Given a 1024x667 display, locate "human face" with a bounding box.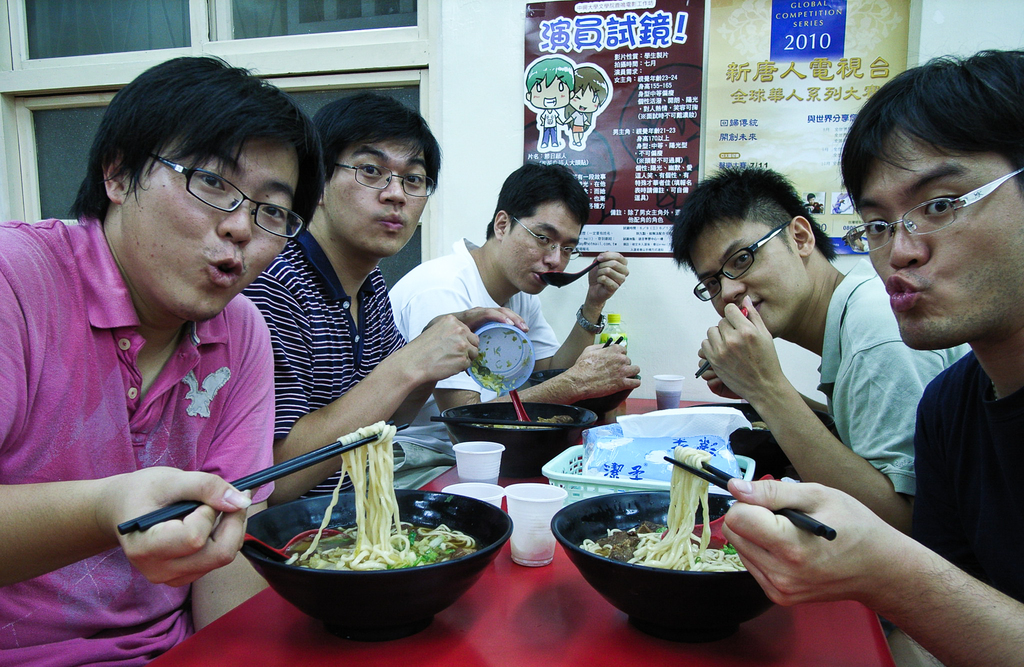
Located: pyautogui.locateOnScreen(569, 90, 604, 111).
